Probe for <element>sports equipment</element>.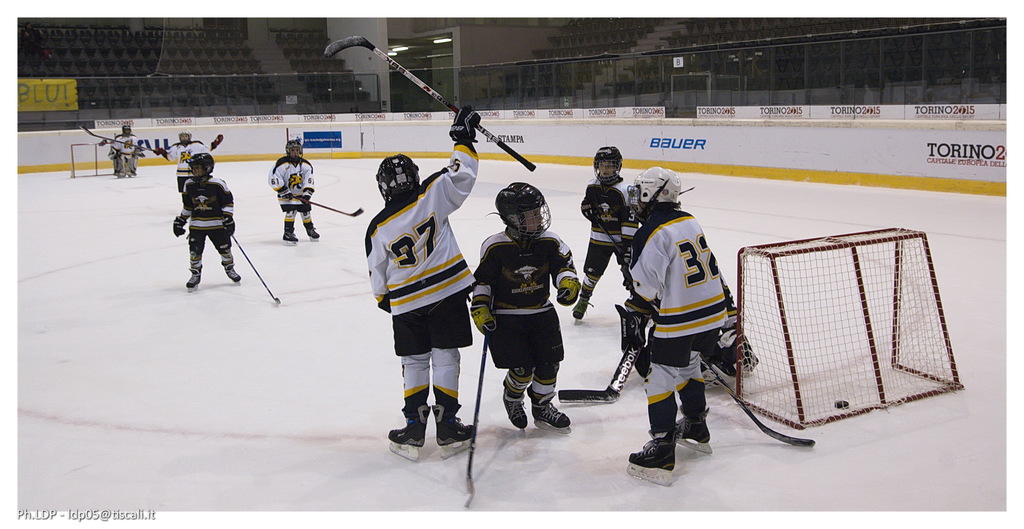
Probe result: (x1=612, y1=300, x2=650, y2=375).
